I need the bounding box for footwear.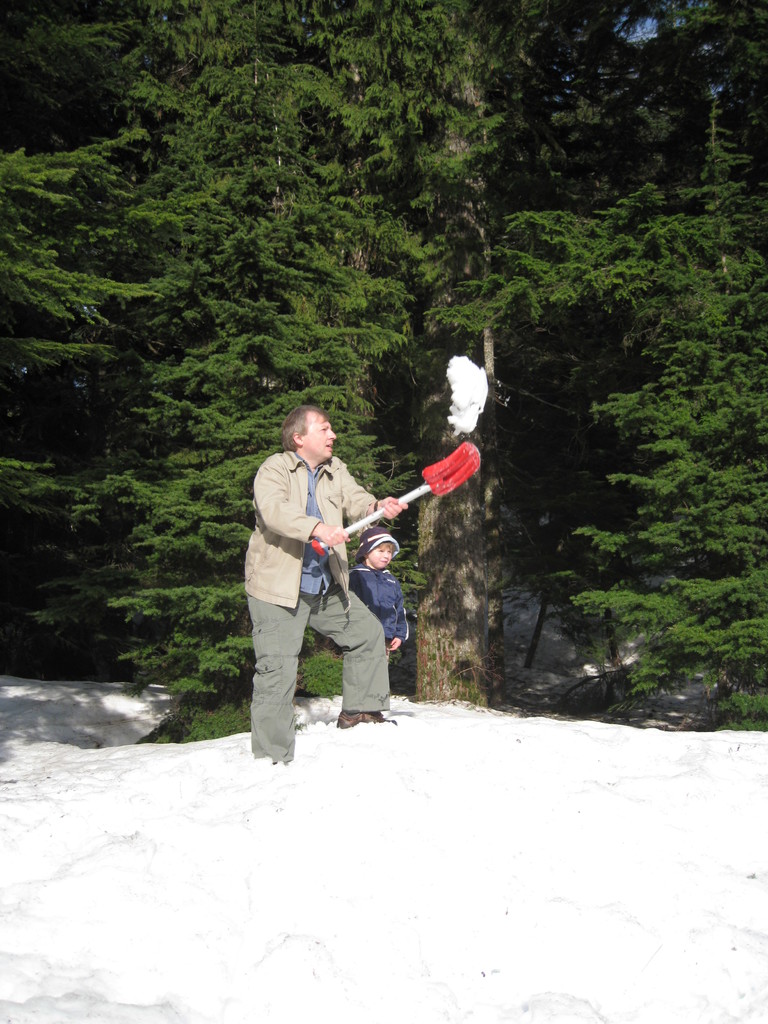
Here it is: (329, 693, 394, 728).
